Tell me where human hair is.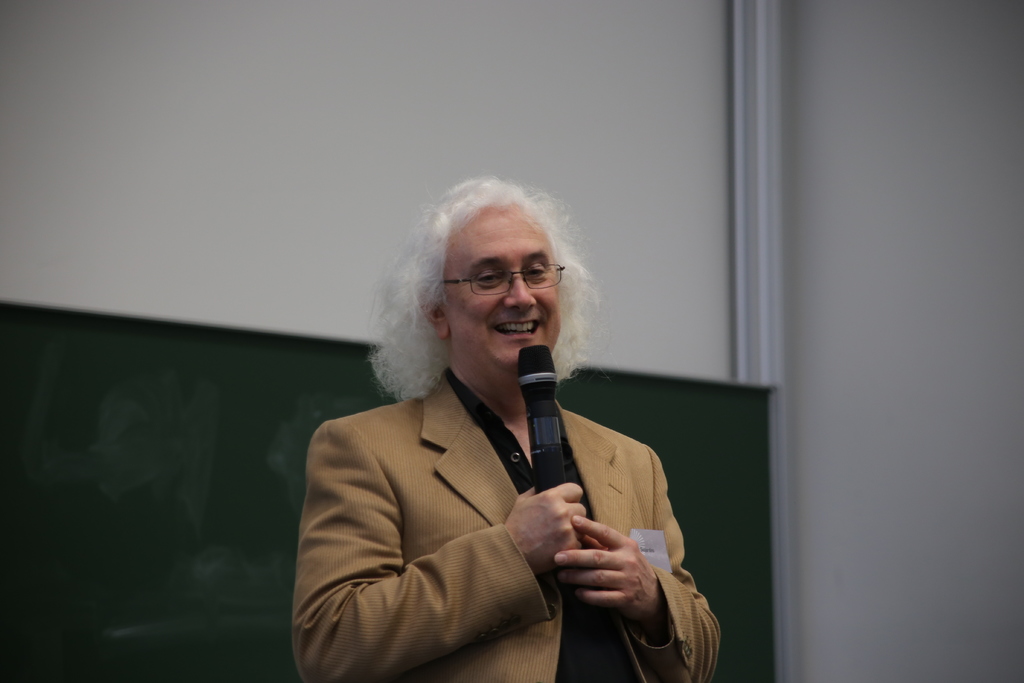
human hair is at 380/186/603/404.
